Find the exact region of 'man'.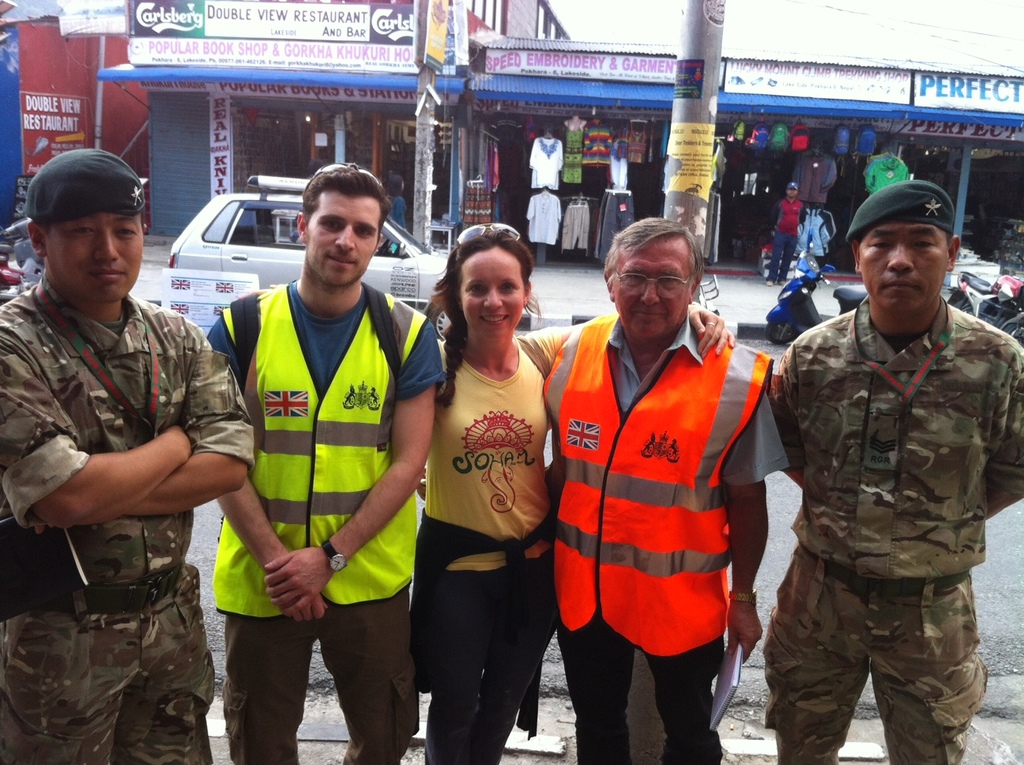
Exact region: 762 180 1023 764.
